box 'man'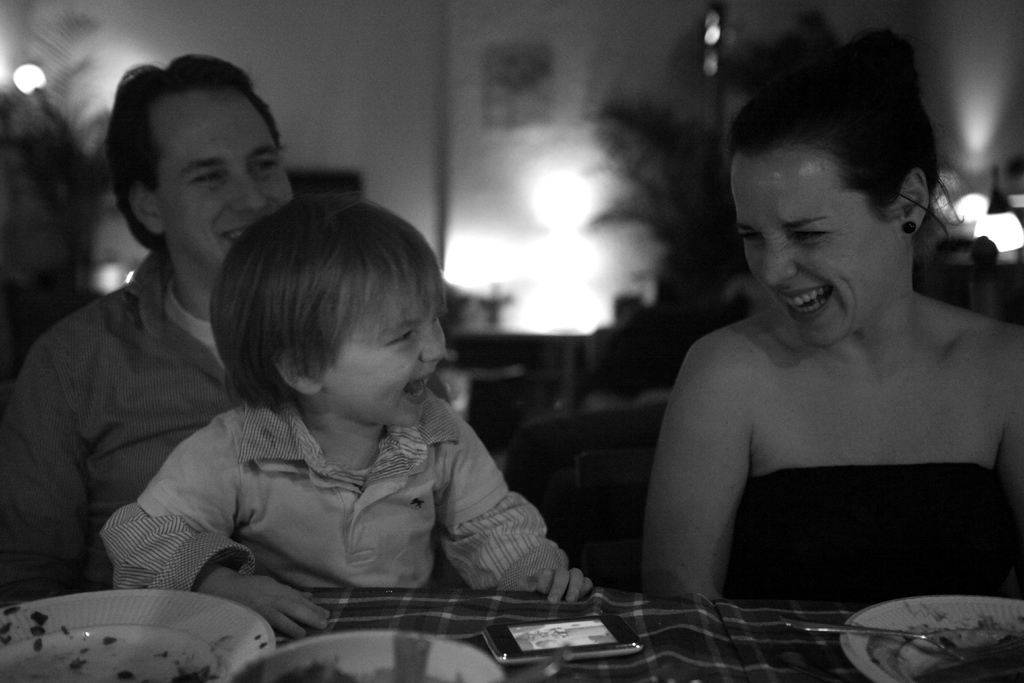
l=14, t=76, r=323, b=608
